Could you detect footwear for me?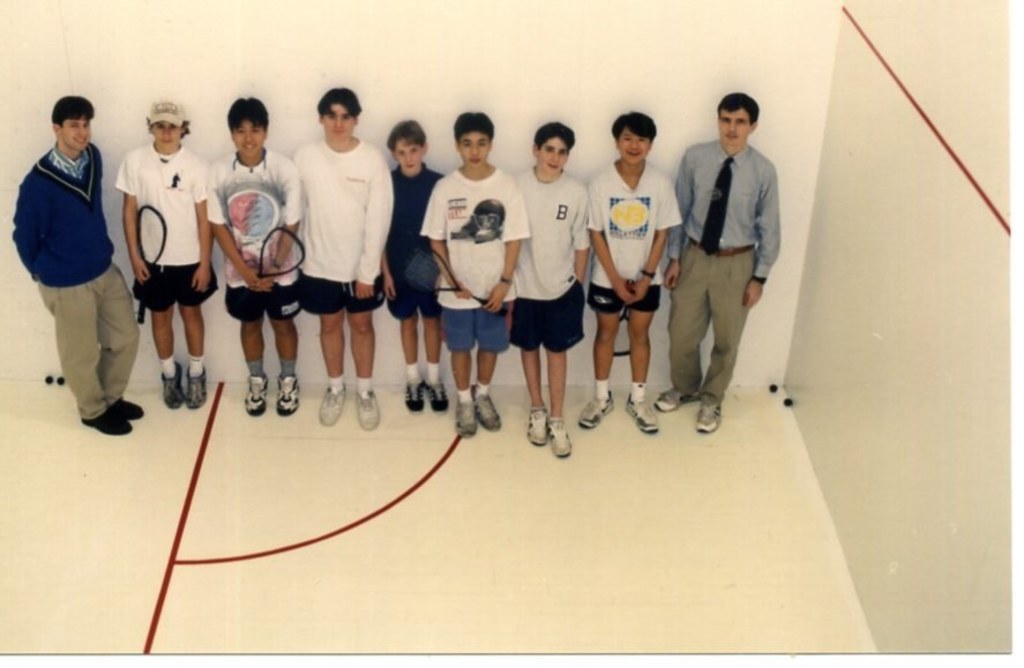
Detection result: BBox(92, 396, 137, 416).
